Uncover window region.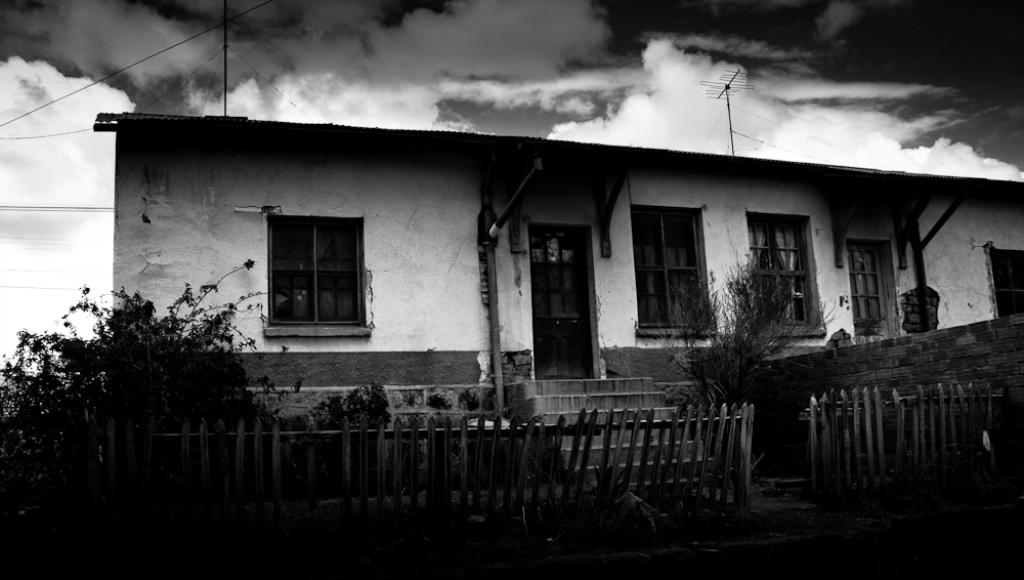
Uncovered: (left=635, top=200, right=717, bottom=339).
